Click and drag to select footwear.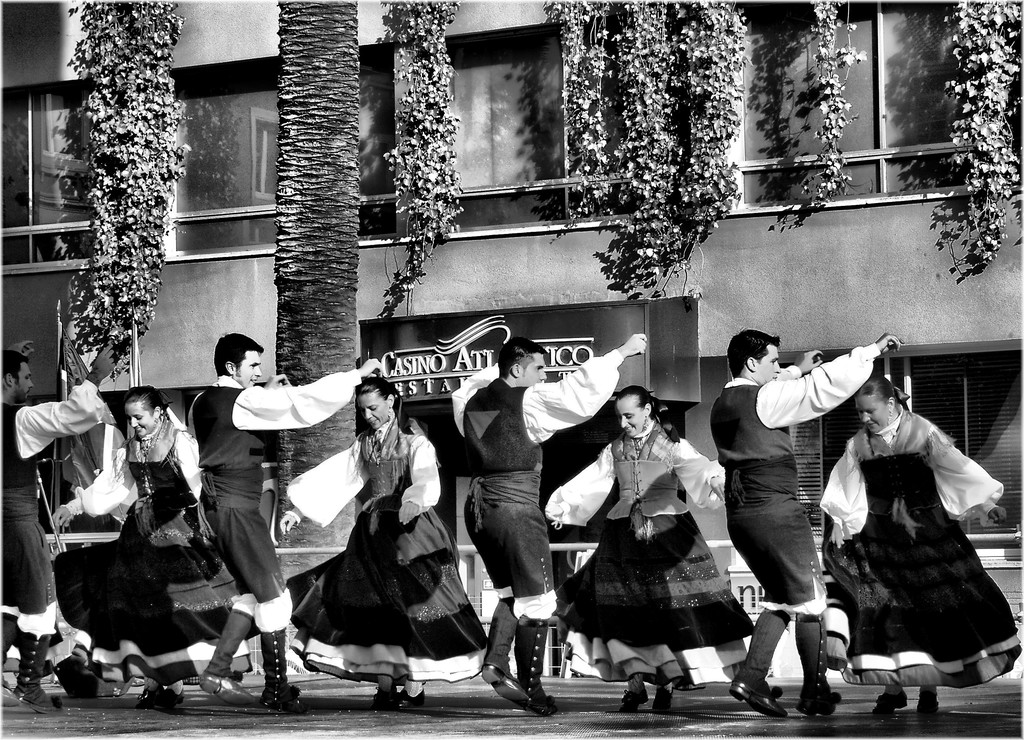
Selection: (479, 666, 534, 707).
